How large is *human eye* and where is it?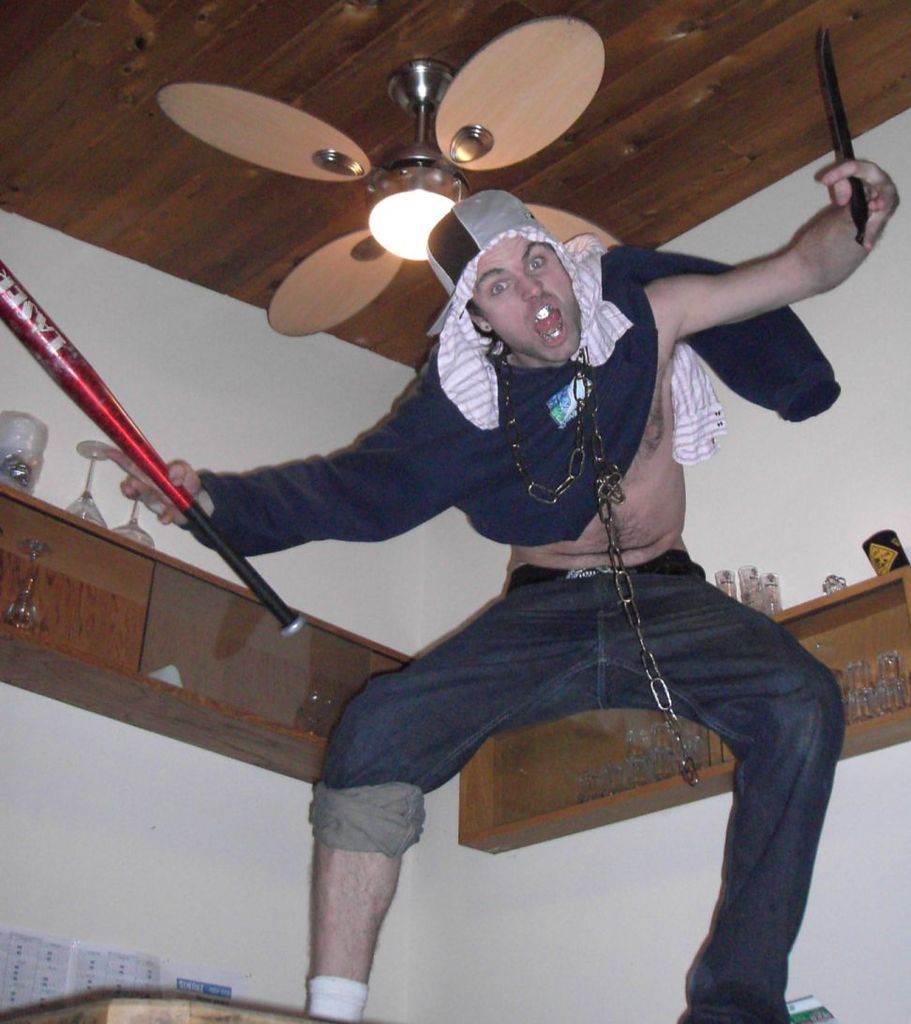
Bounding box: (left=485, top=280, right=512, bottom=295).
